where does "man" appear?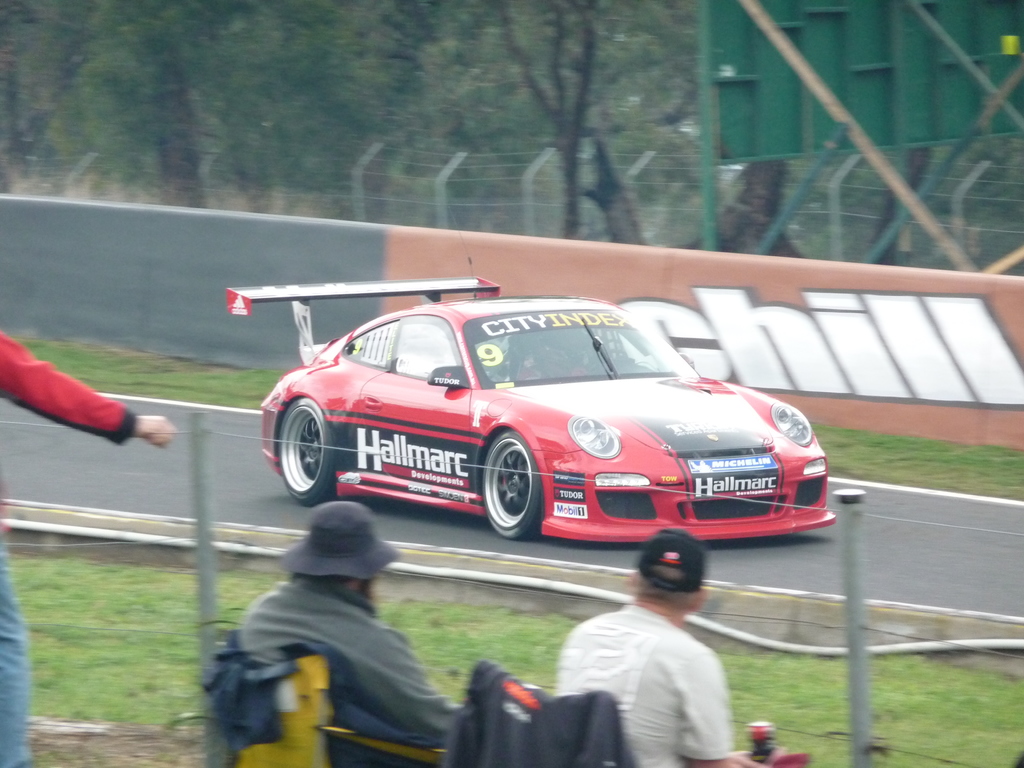
Appears at 0:321:170:767.
